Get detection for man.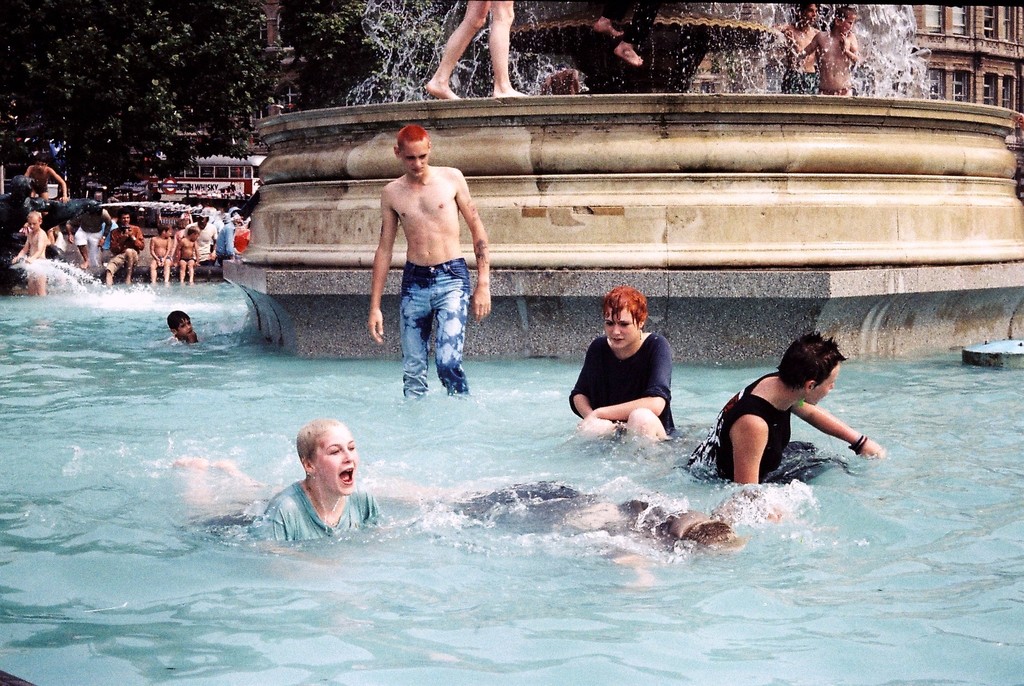
Detection: <region>365, 124, 491, 437</region>.
